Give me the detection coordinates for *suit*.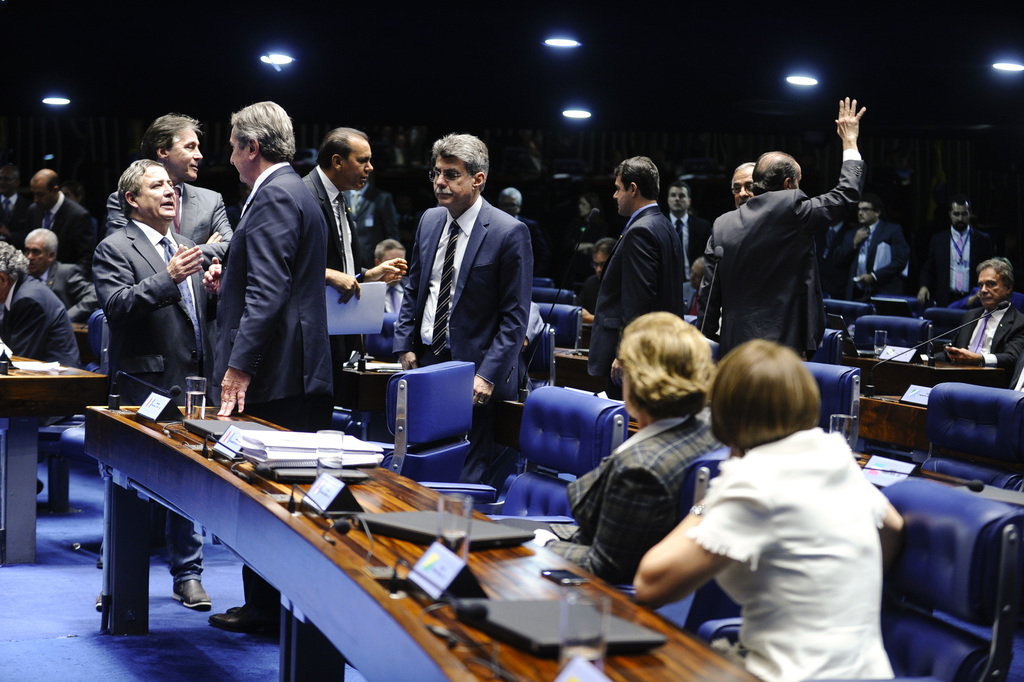
(x1=298, y1=166, x2=365, y2=356).
